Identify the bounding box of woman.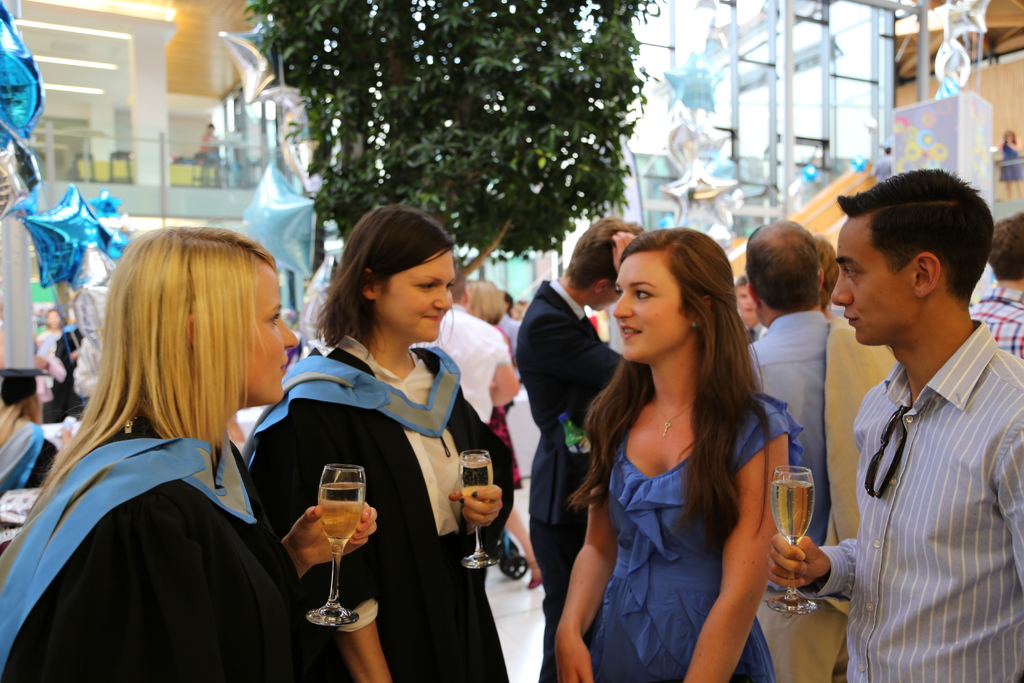
detection(0, 223, 376, 682).
